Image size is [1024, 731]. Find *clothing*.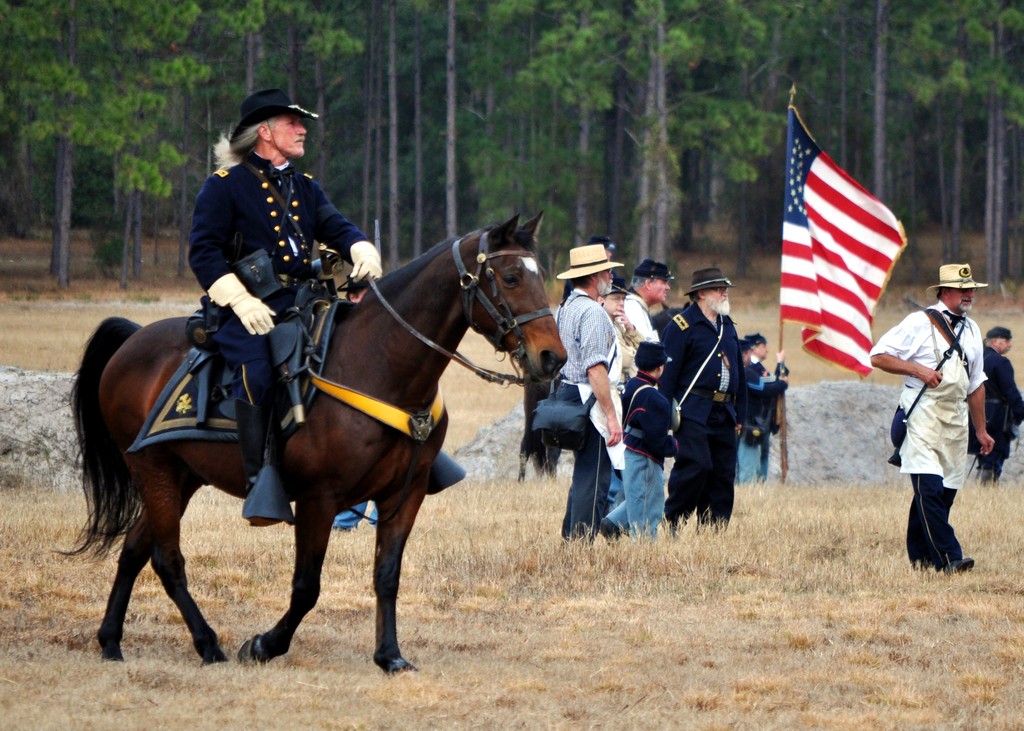
select_region(749, 349, 773, 485).
